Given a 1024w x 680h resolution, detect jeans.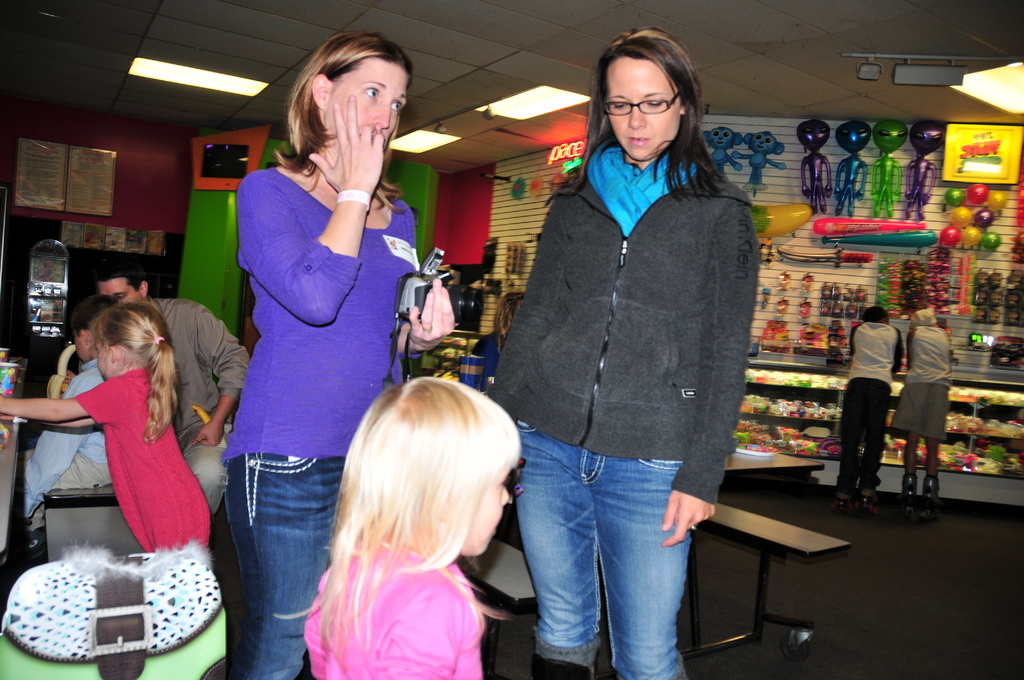
<region>513, 423, 711, 676</region>.
